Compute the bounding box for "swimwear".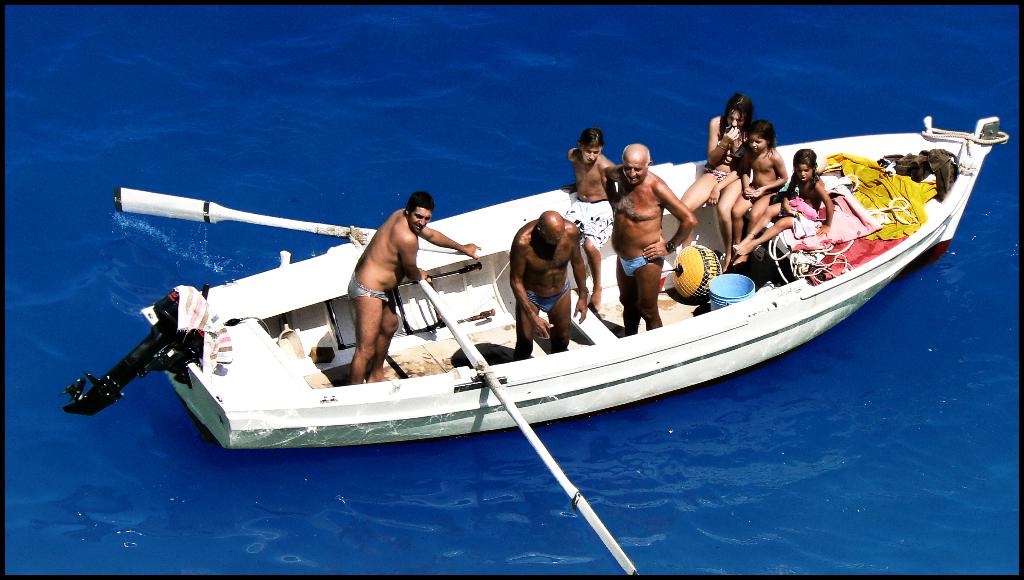
(782, 176, 828, 213).
